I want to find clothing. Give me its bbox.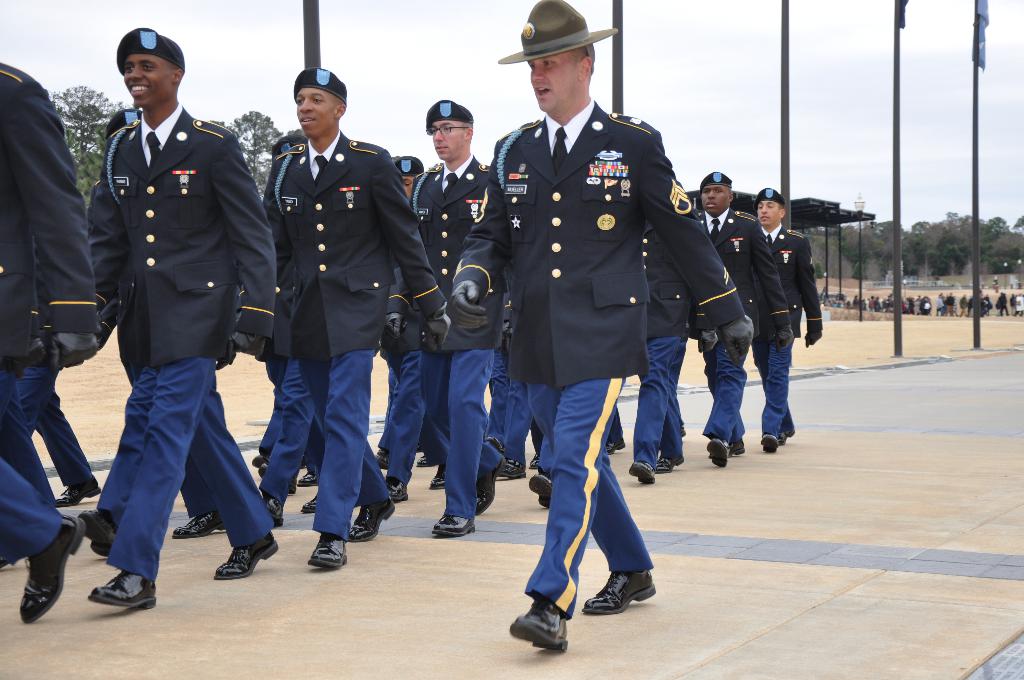
locate(756, 218, 820, 449).
